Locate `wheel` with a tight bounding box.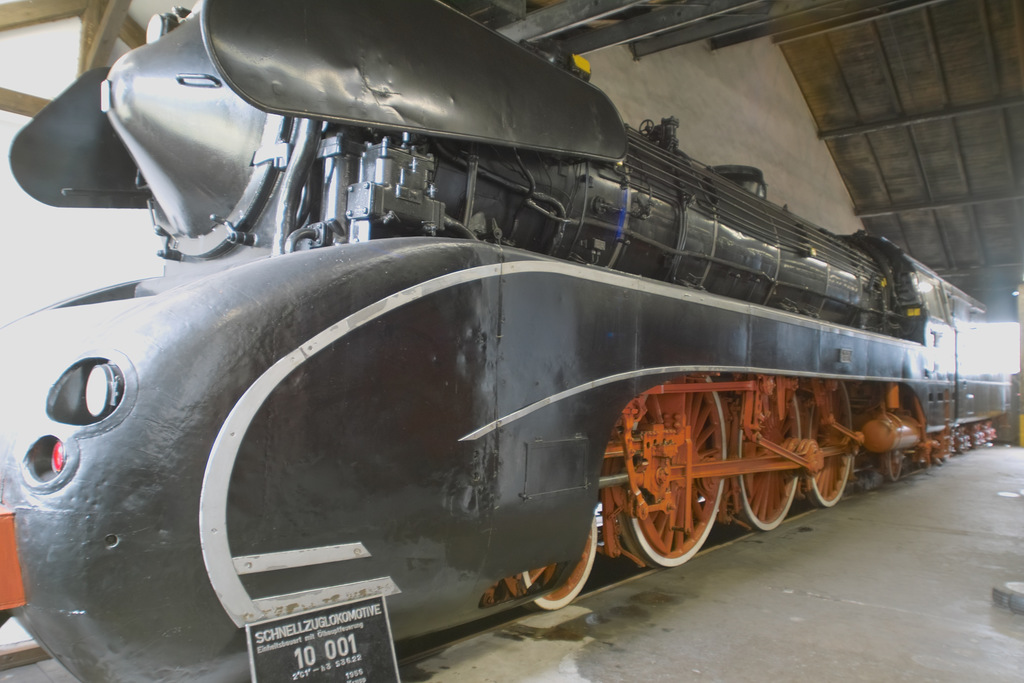
<region>733, 391, 801, 533</region>.
